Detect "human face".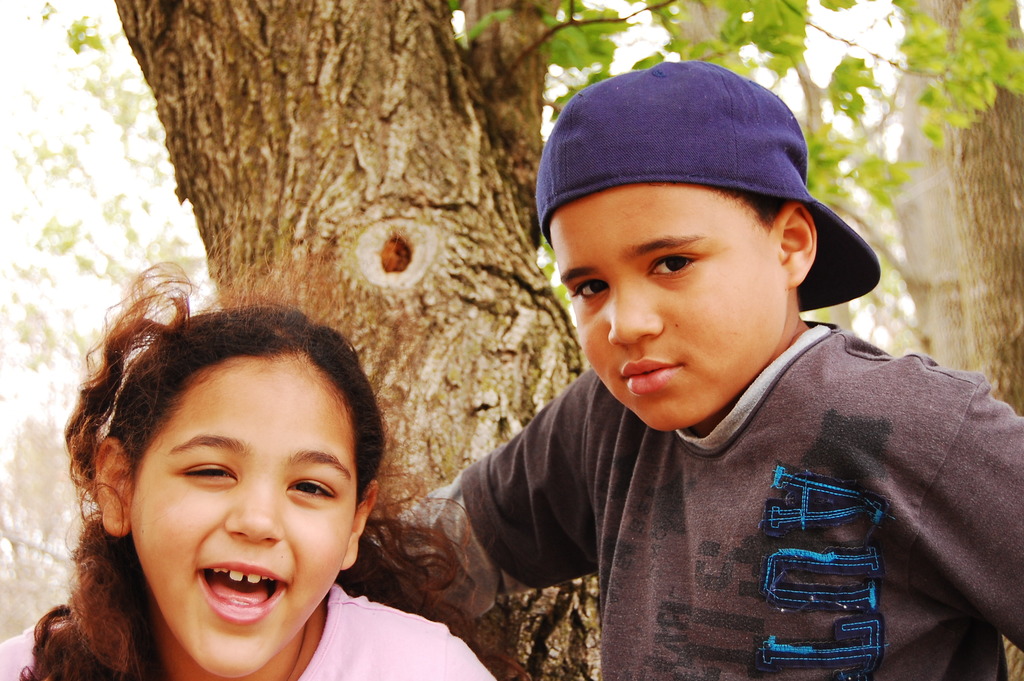
Detected at box(126, 347, 353, 680).
